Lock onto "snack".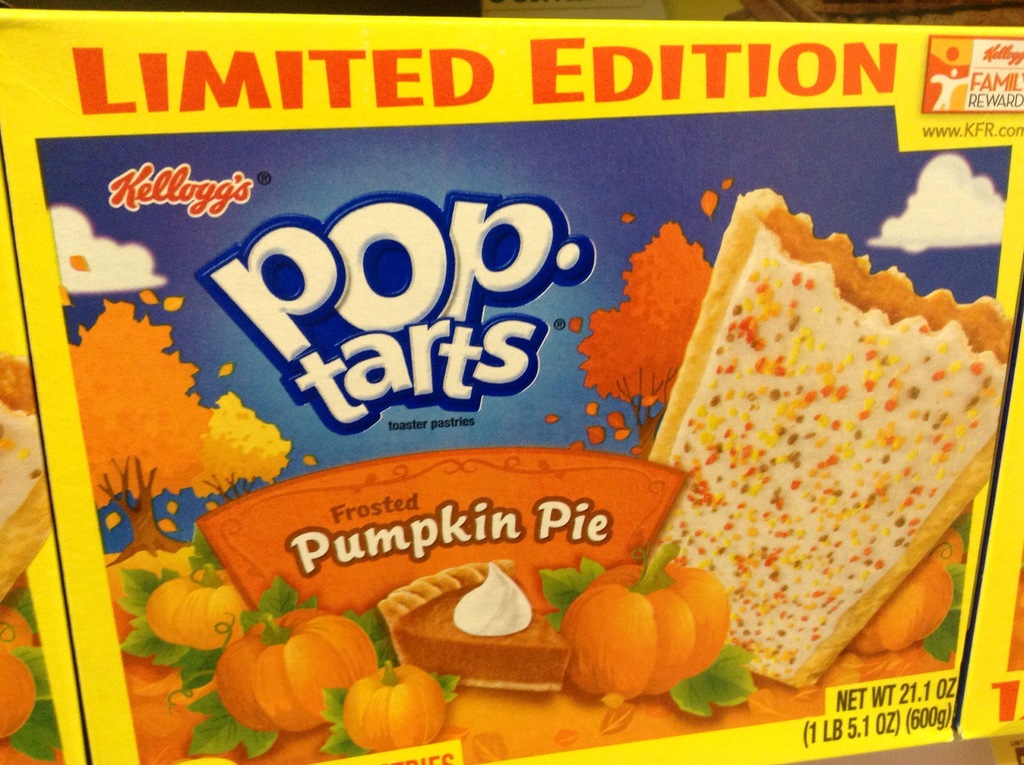
Locked: box=[1, 350, 54, 599].
